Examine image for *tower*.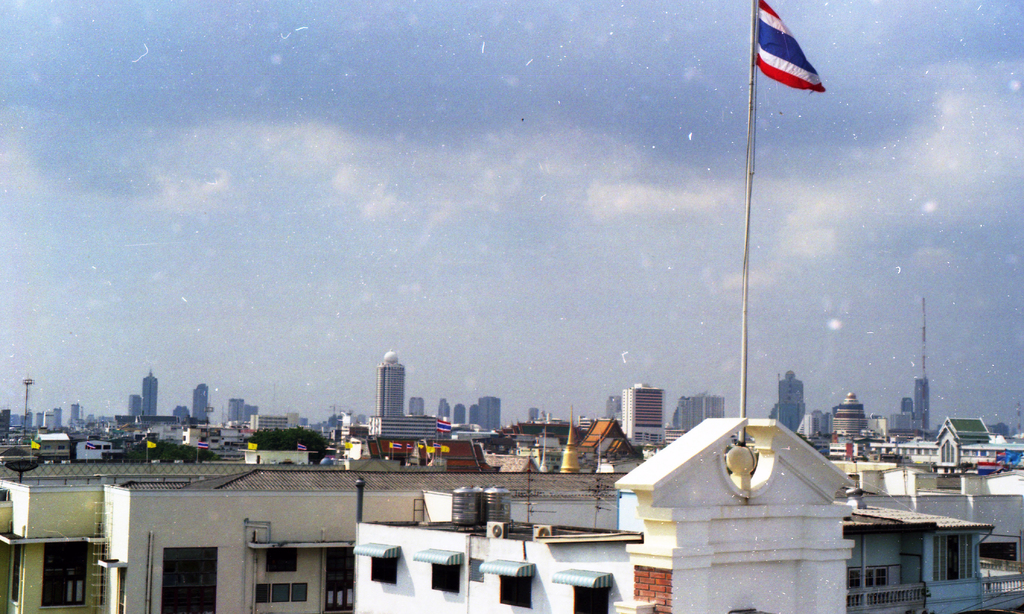
Examination result: [left=374, top=344, right=406, bottom=424].
